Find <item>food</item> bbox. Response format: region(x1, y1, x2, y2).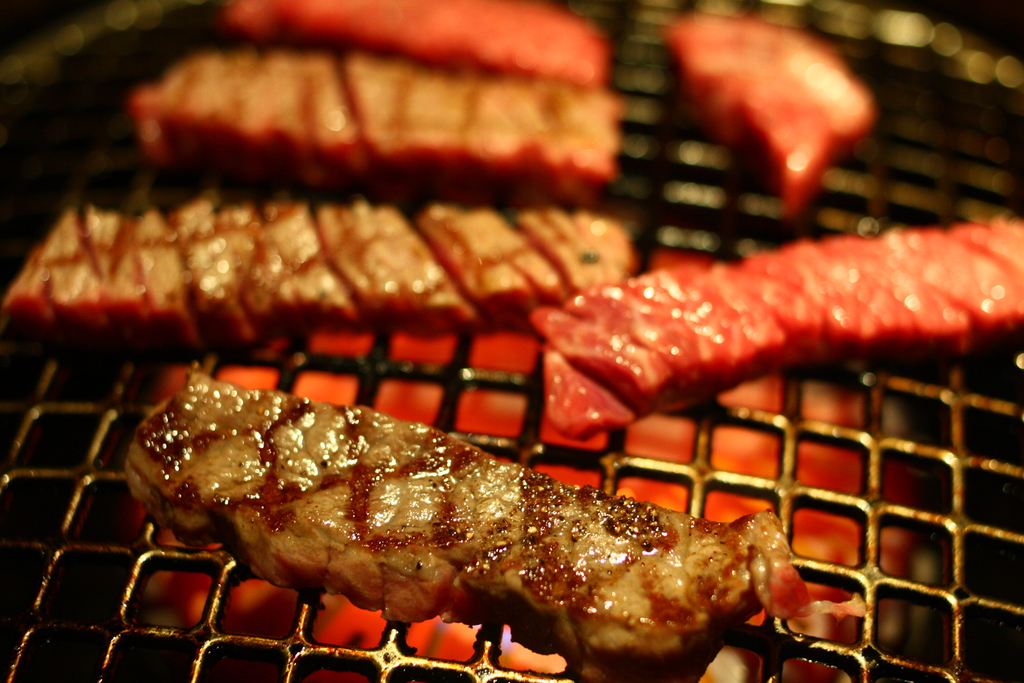
region(8, 0, 1023, 445).
